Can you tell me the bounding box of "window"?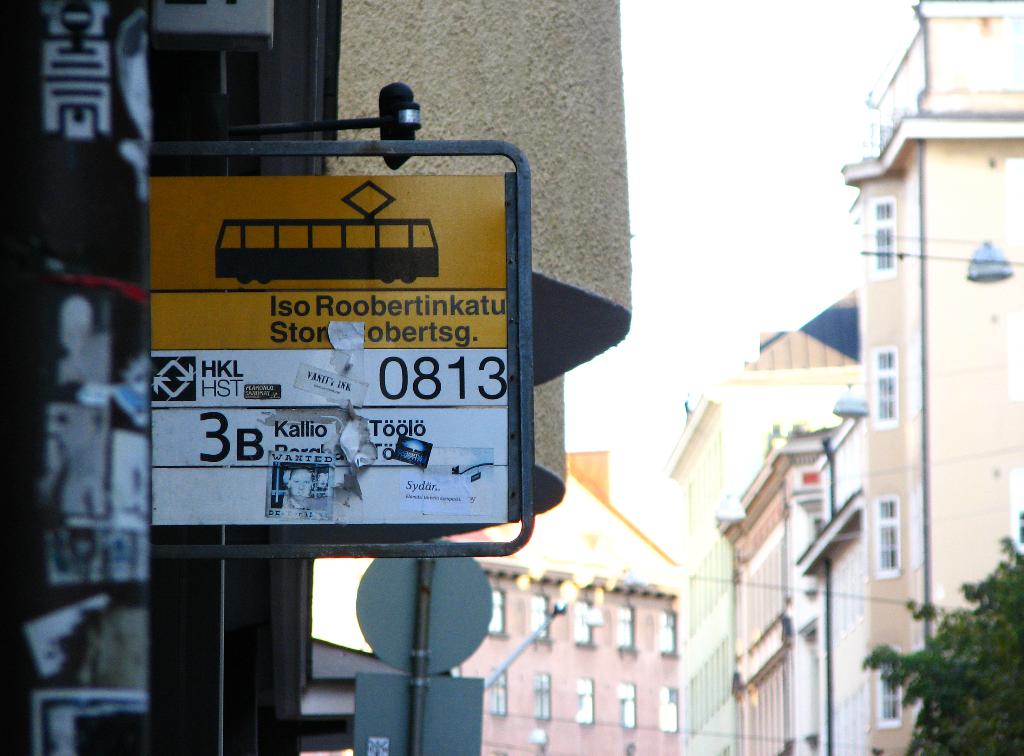
x1=528, y1=591, x2=550, y2=643.
